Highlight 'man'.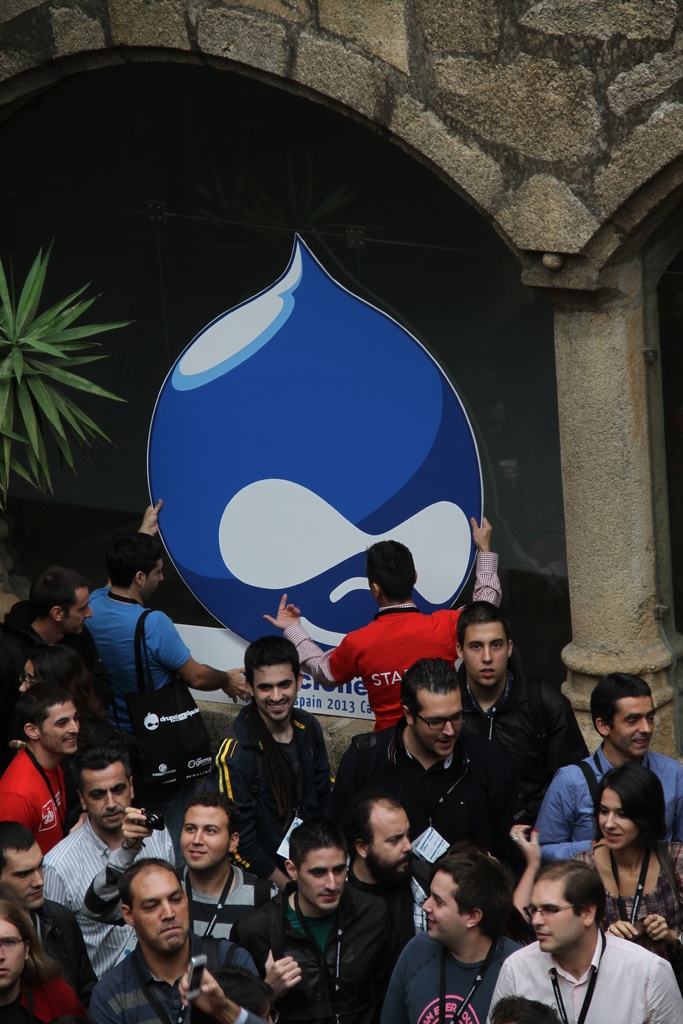
Highlighted region: crop(534, 672, 682, 861).
